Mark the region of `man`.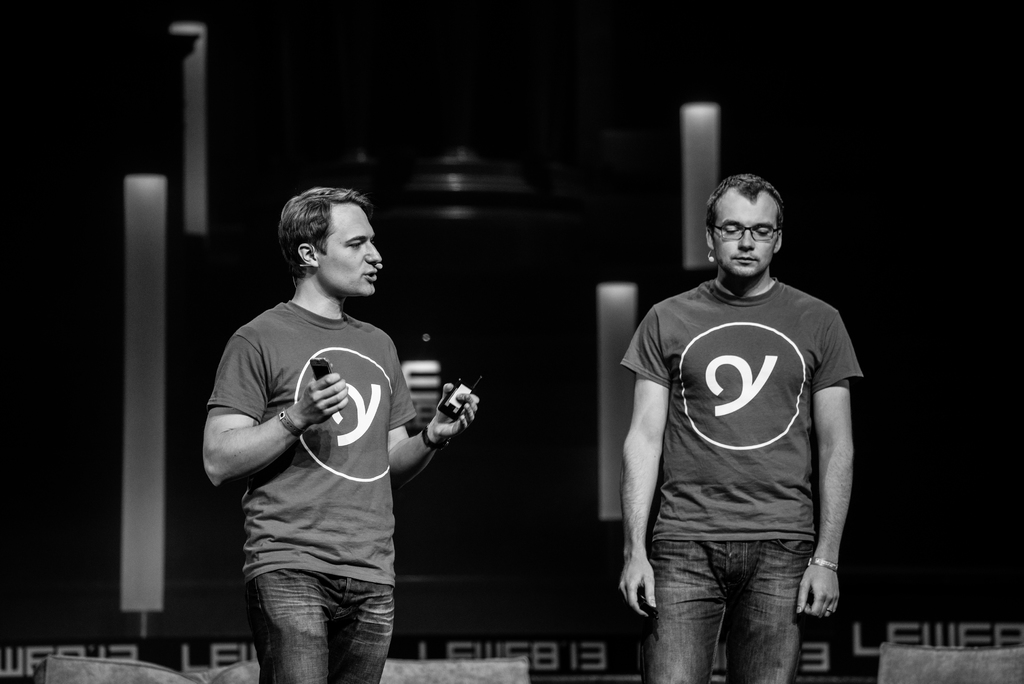
Region: select_region(619, 164, 870, 683).
